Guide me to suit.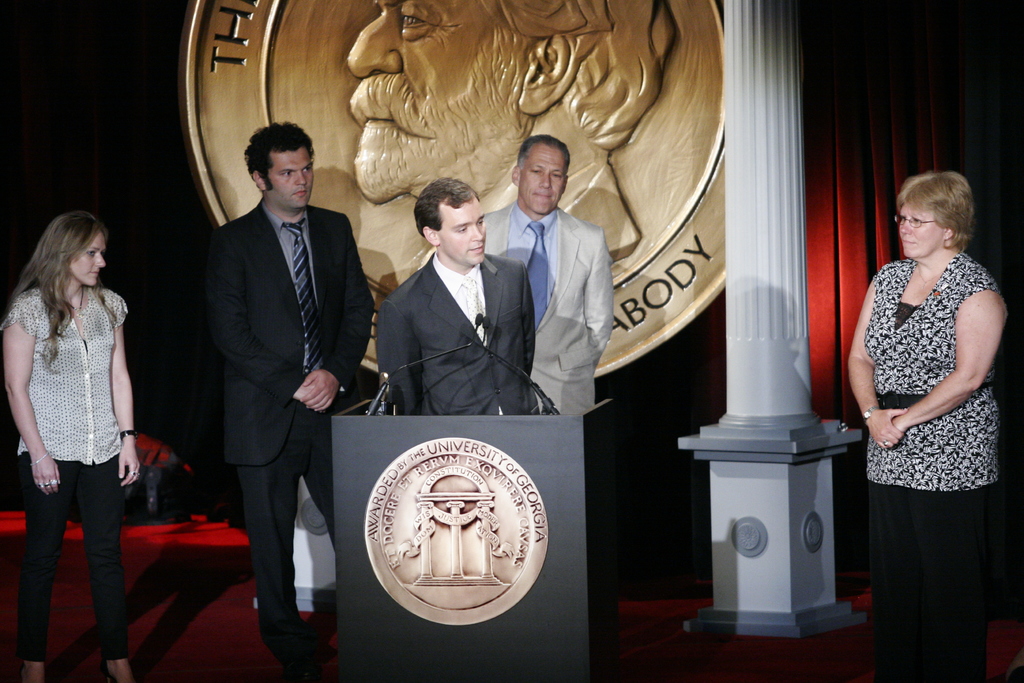
Guidance: x1=365, y1=183, x2=538, y2=444.
